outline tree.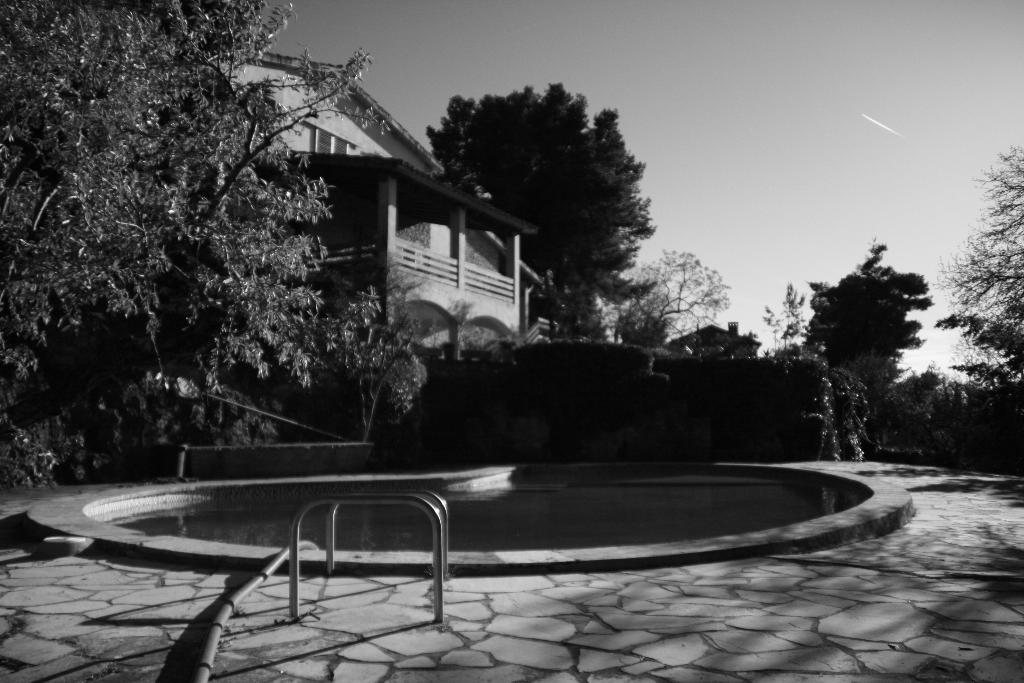
Outline: x1=427, y1=74, x2=657, y2=360.
